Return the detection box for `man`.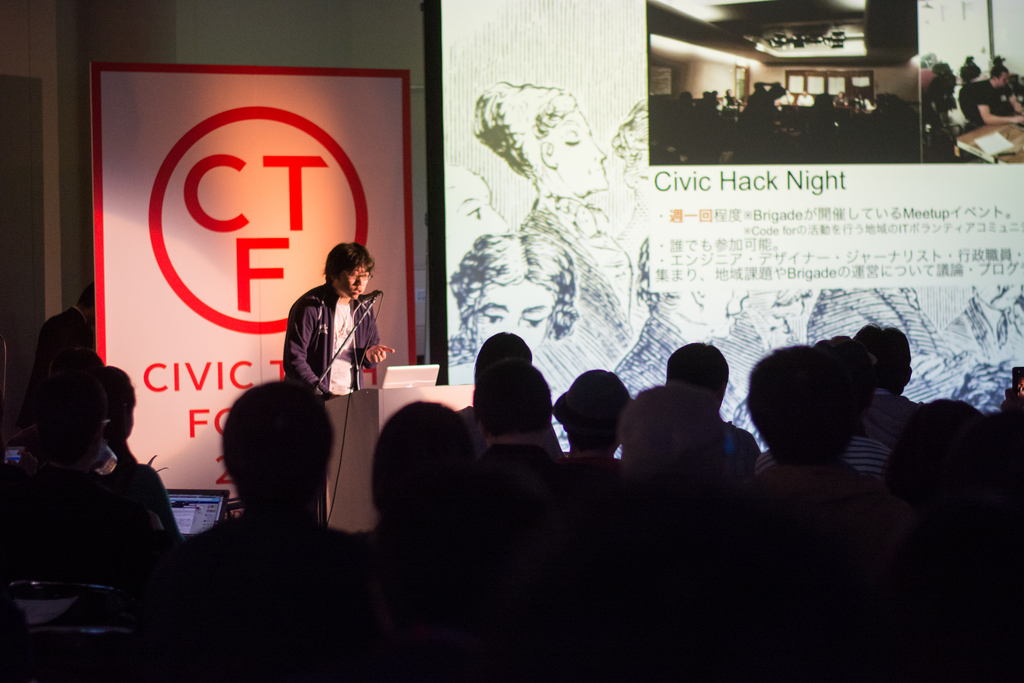
[261, 238, 386, 415].
